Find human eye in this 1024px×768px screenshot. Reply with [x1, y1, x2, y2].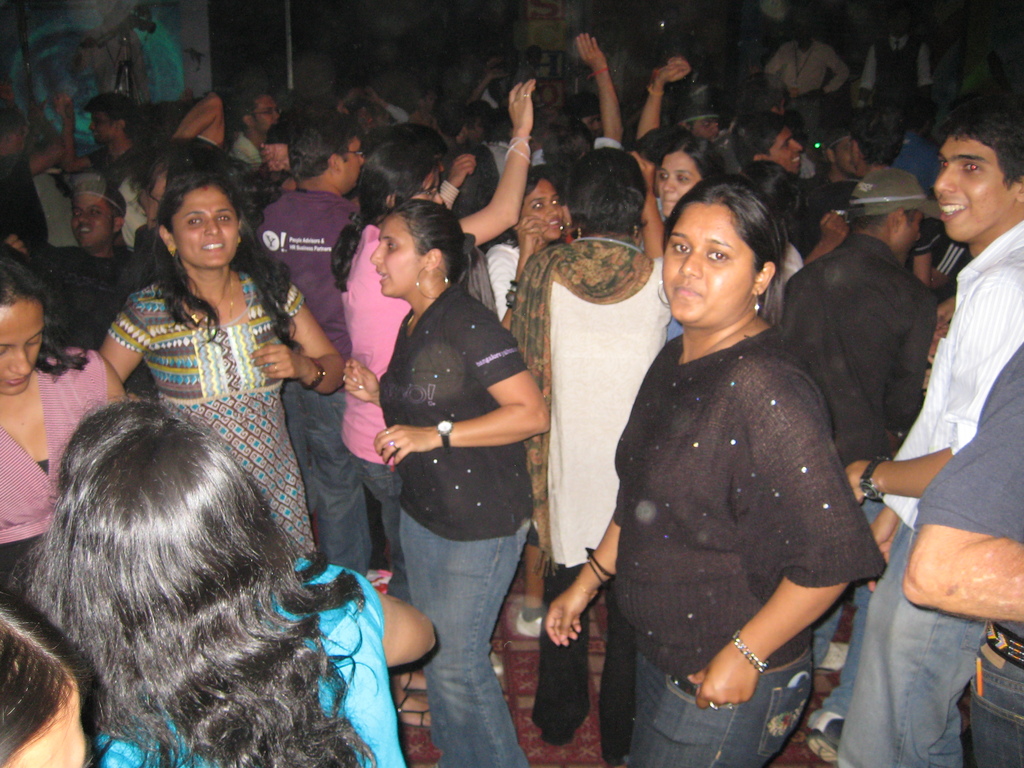
[550, 196, 559, 205].
